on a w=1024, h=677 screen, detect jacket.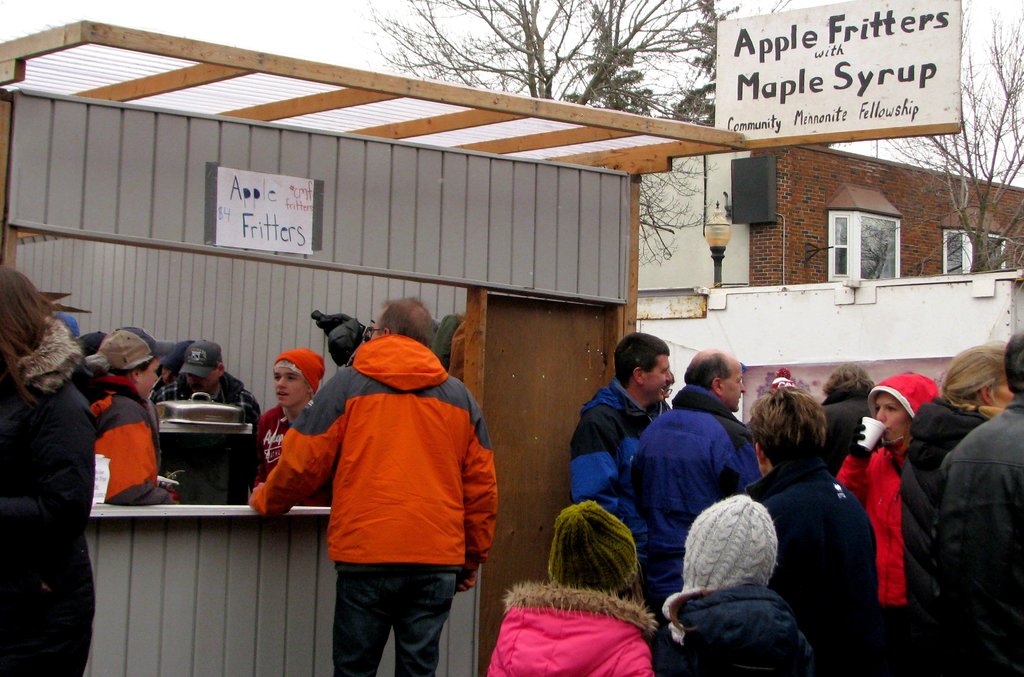
rect(0, 317, 99, 671).
